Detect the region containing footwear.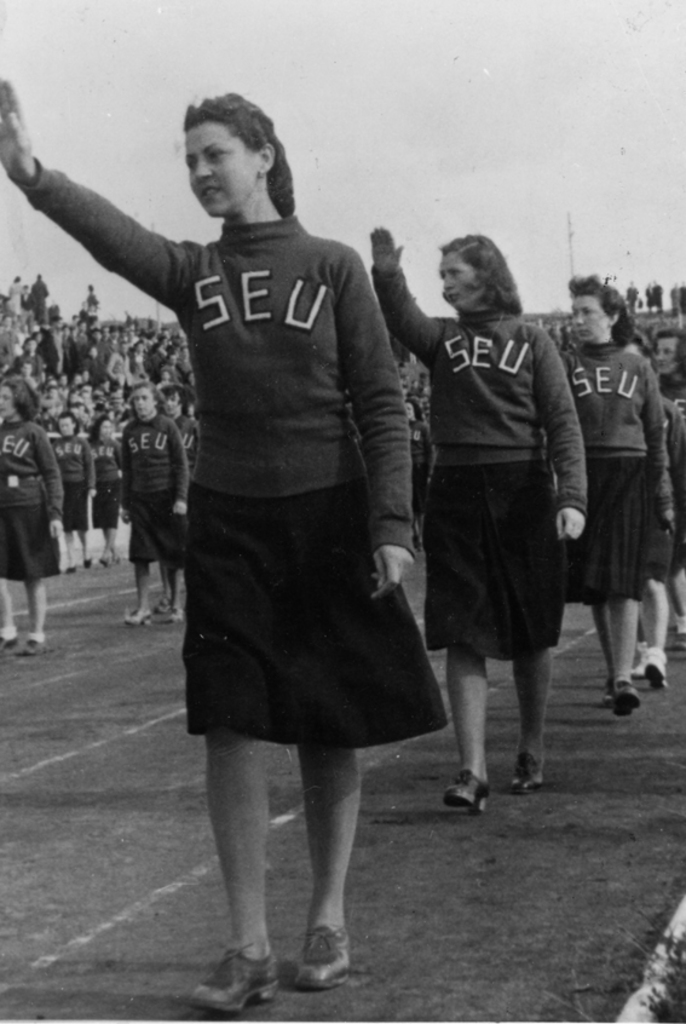
crop(1, 625, 21, 651).
